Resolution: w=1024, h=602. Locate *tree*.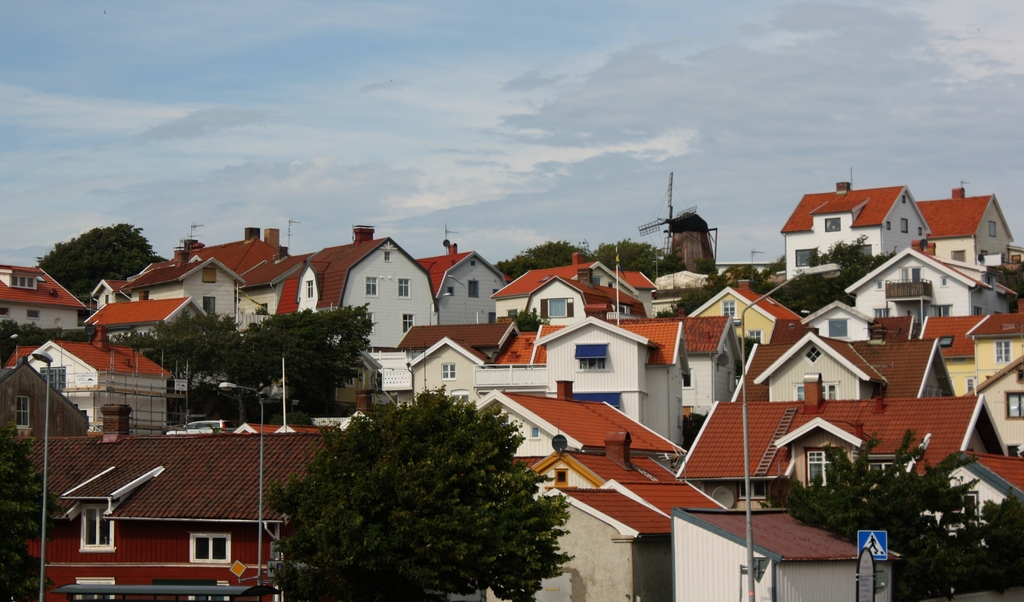
(765, 429, 1020, 601).
